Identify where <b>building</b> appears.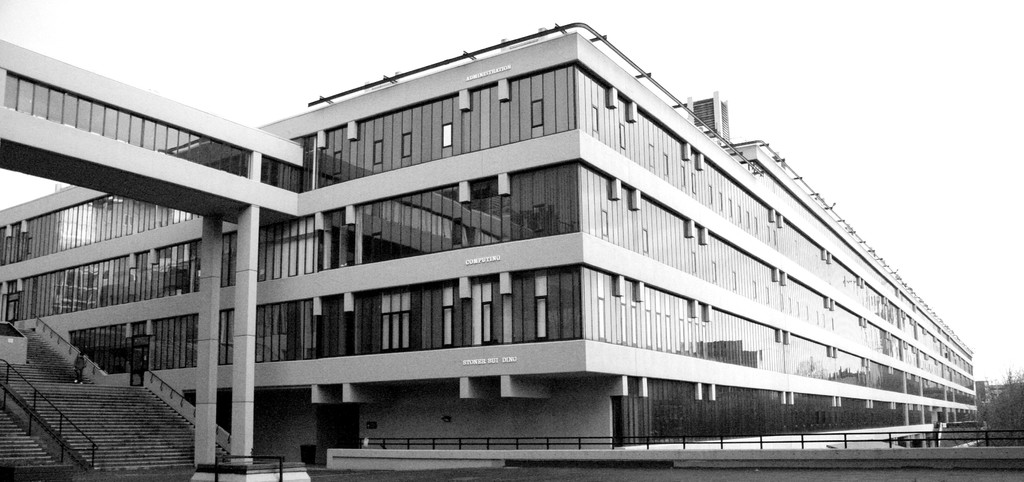
Appears at bbox(1, 17, 980, 470).
